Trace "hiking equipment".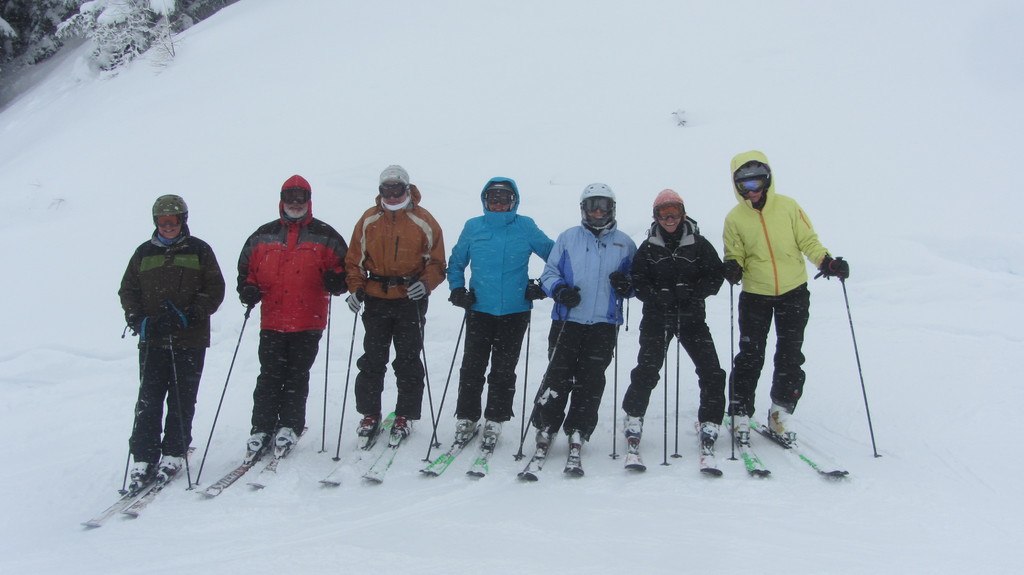
Traced to box(422, 288, 477, 464).
